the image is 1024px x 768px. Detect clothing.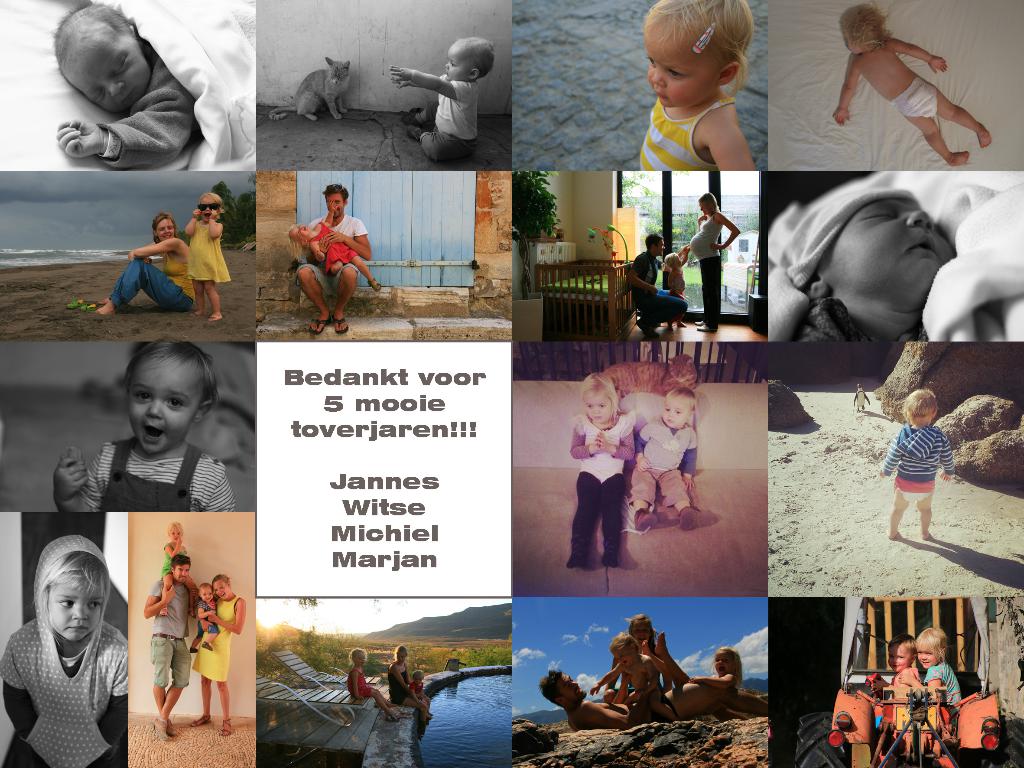
Detection: [925,661,958,717].
